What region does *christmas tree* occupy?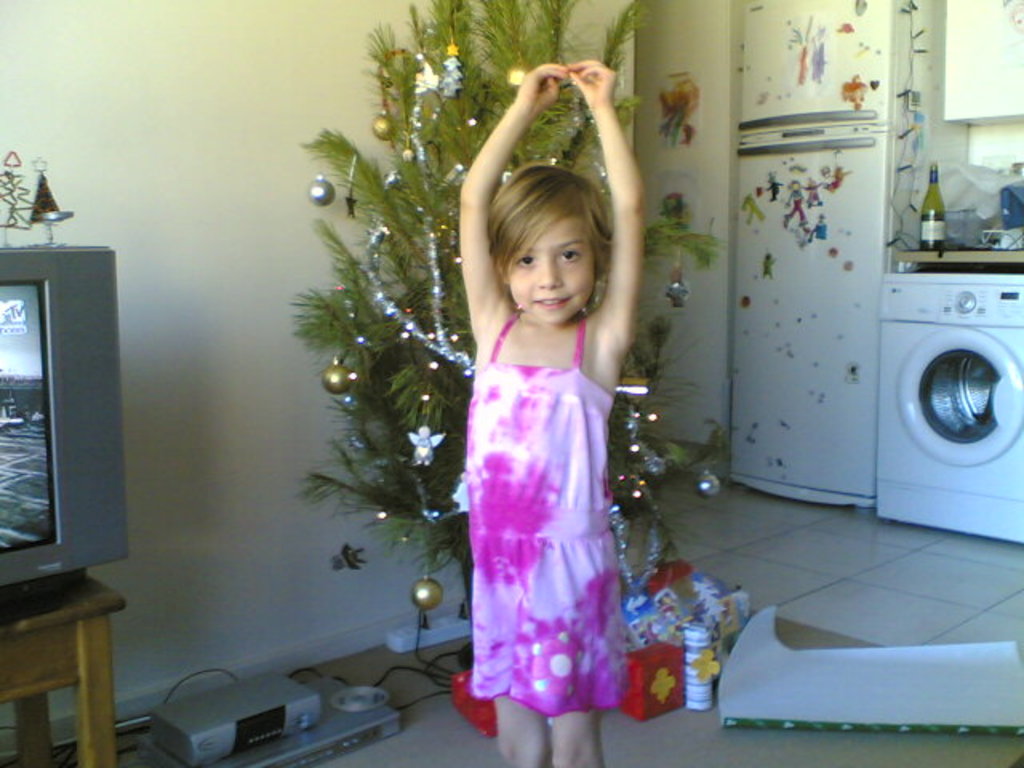
294 2 725 627.
